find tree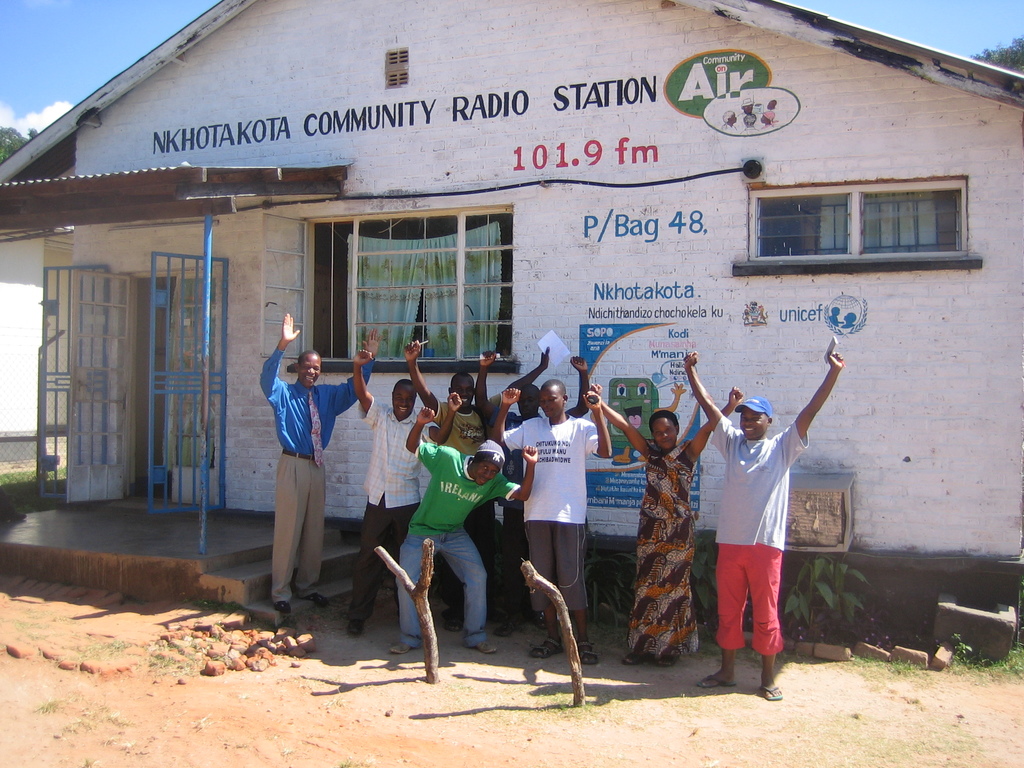
0 124 40 162
